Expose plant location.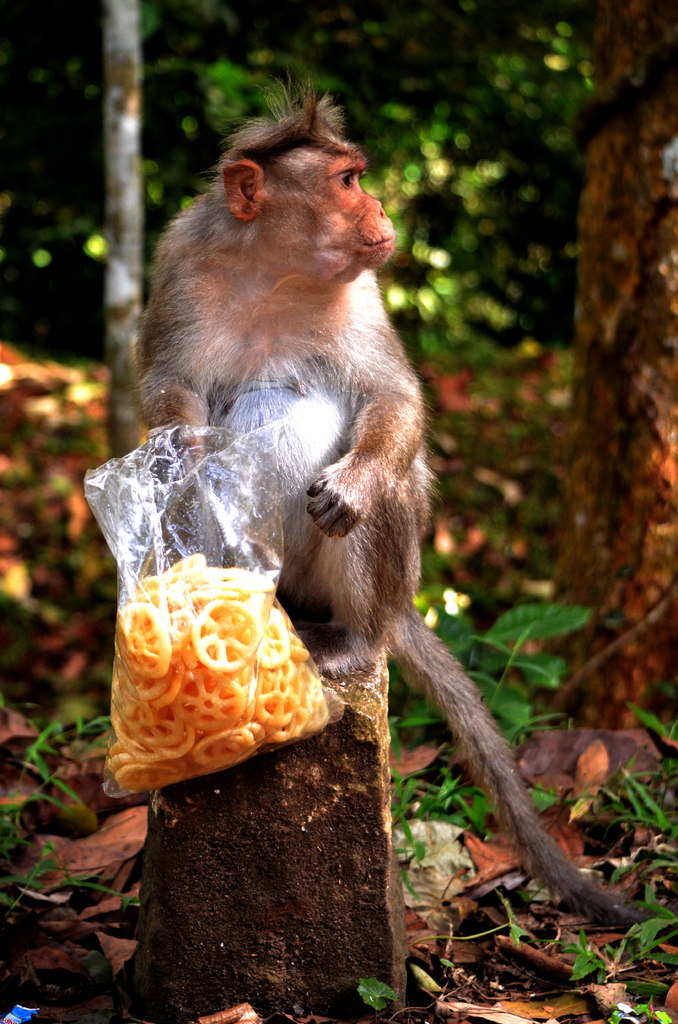
Exposed at locate(446, 883, 548, 949).
